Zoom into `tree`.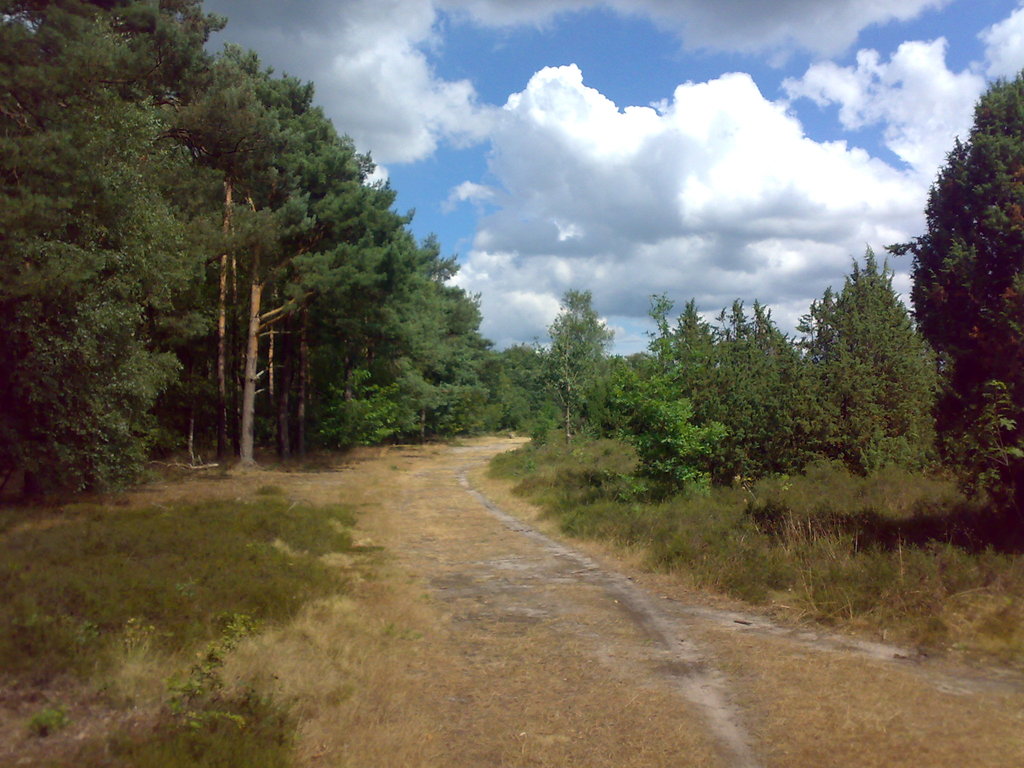
Zoom target: bbox=[313, 259, 478, 446].
